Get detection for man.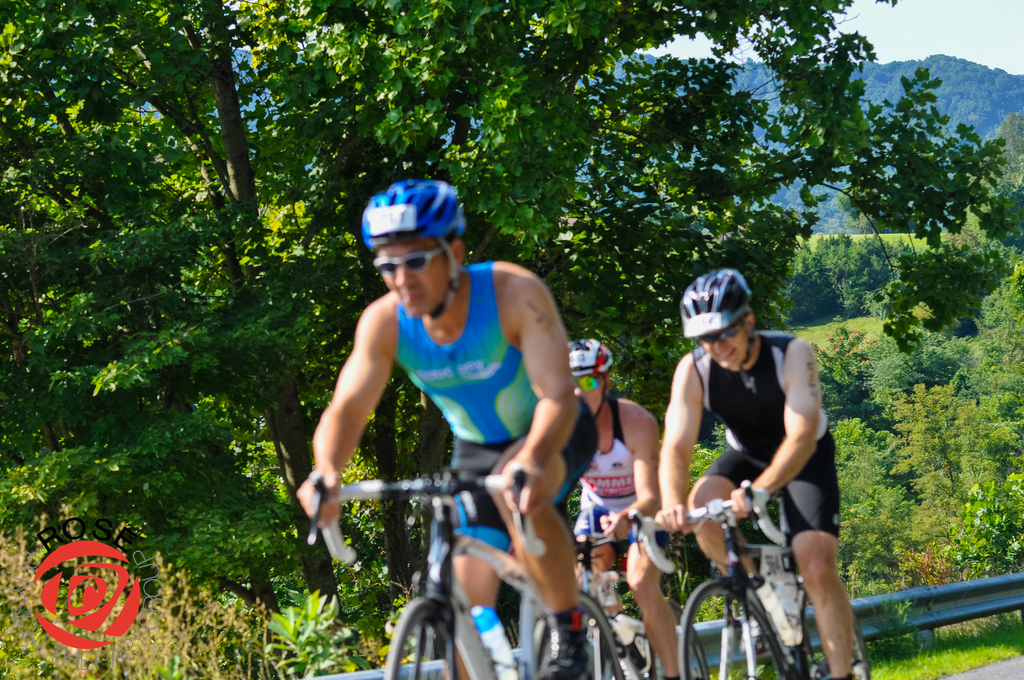
Detection: (x1=640, y1=290, x2=862, y2=619).
